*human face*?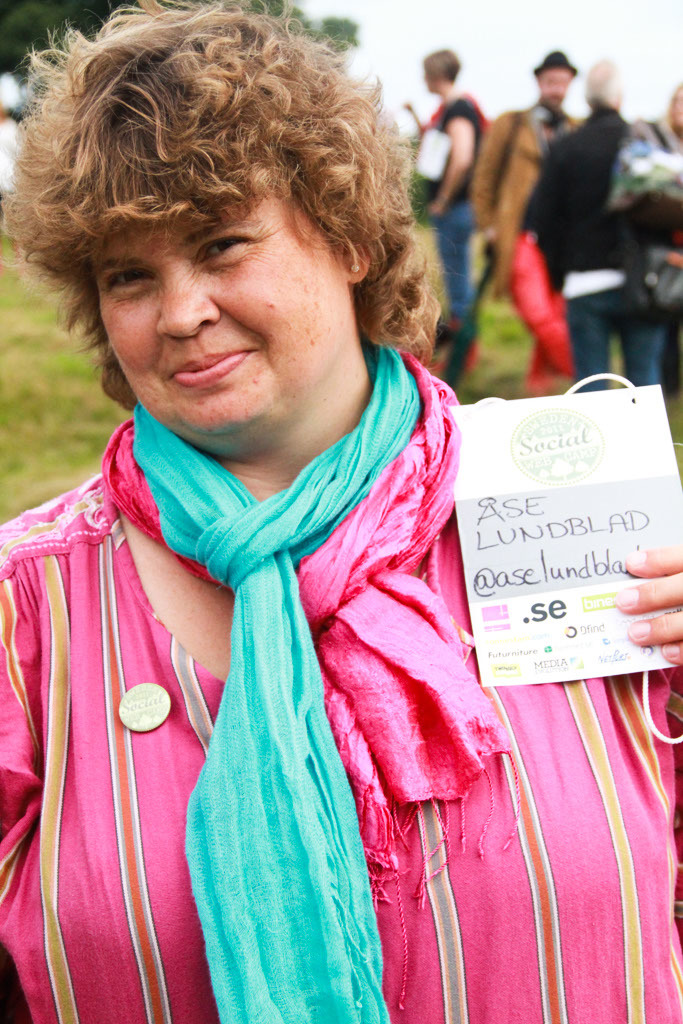
x1=91, y1=173, x2=351, y2=434
